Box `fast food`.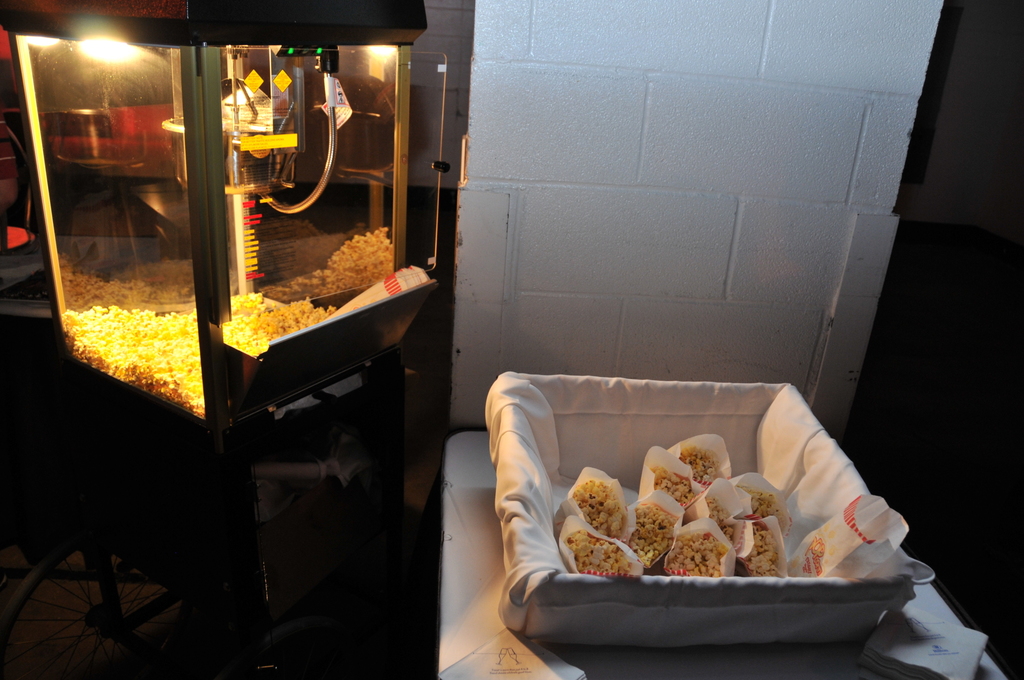
562 516 636 571.
